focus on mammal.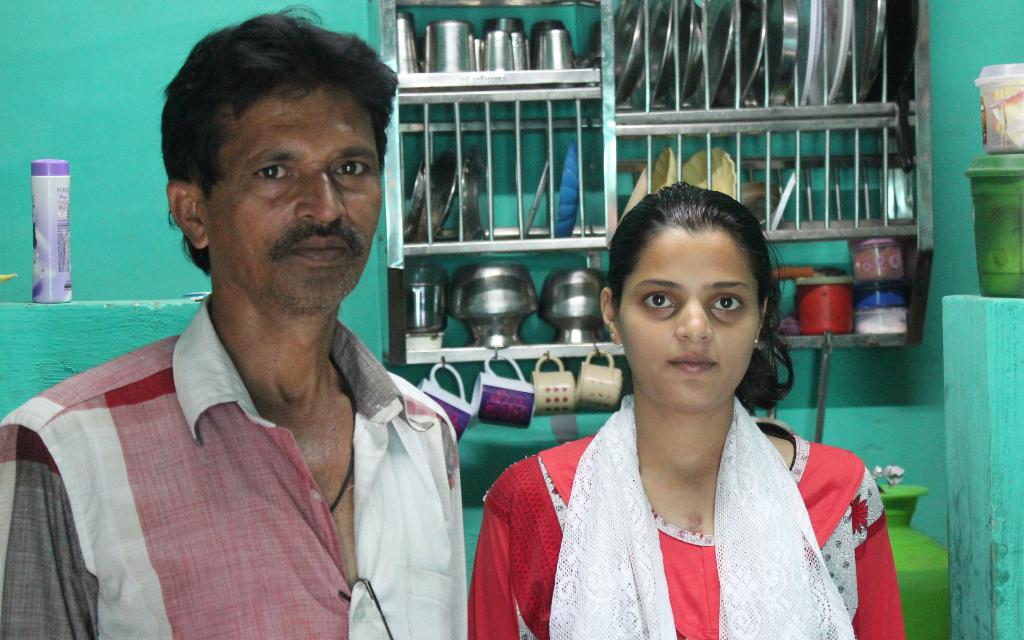
Focused at <region>0, 0, 472, 639</region>.
